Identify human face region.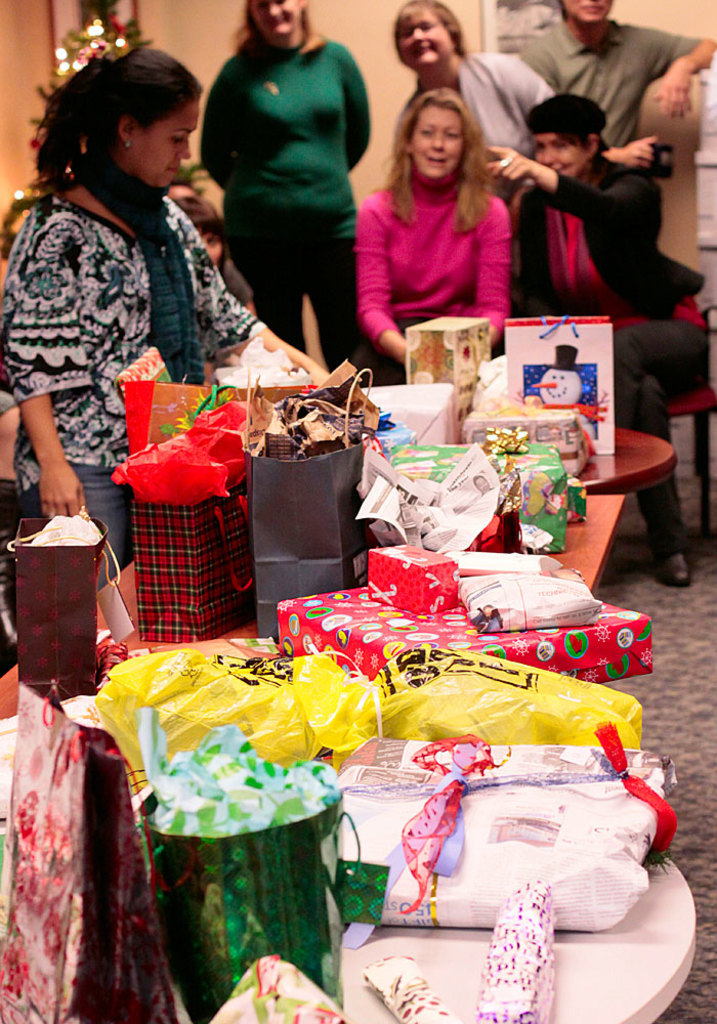
Region: [529,120,591,176].
